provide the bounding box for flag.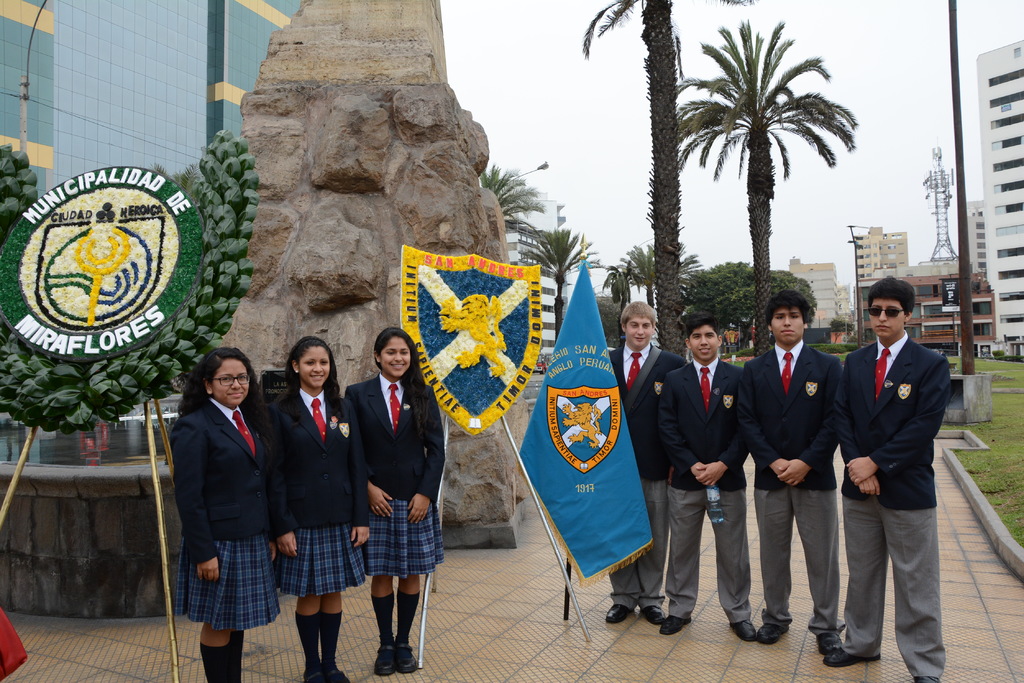
l=547, t=269, r=648, b=577.
